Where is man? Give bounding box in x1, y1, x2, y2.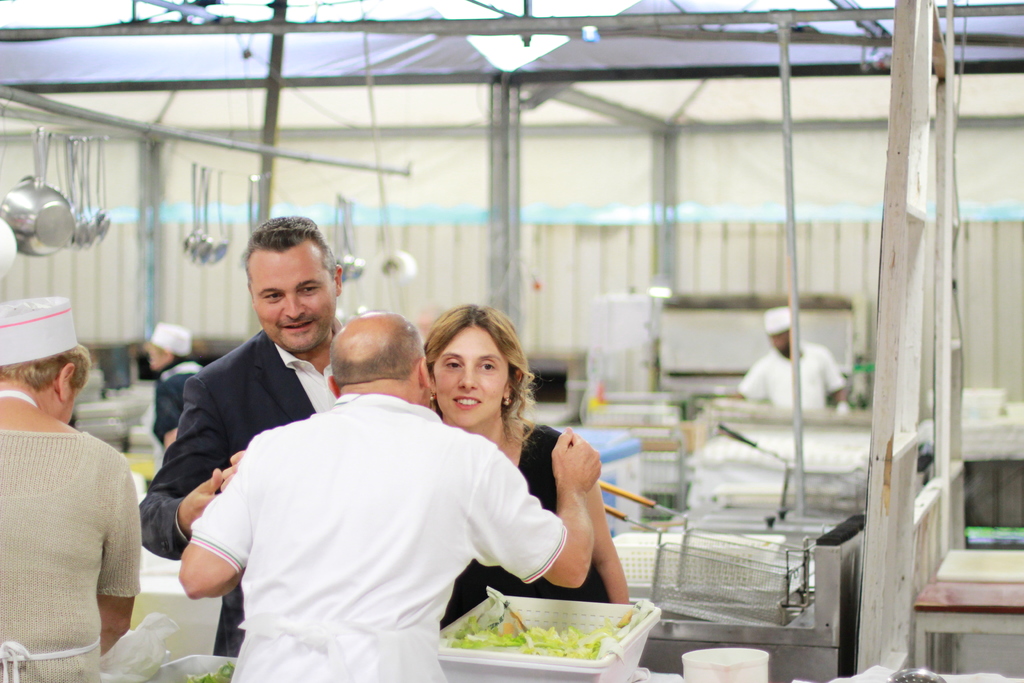
173, 313, 604, 682.
